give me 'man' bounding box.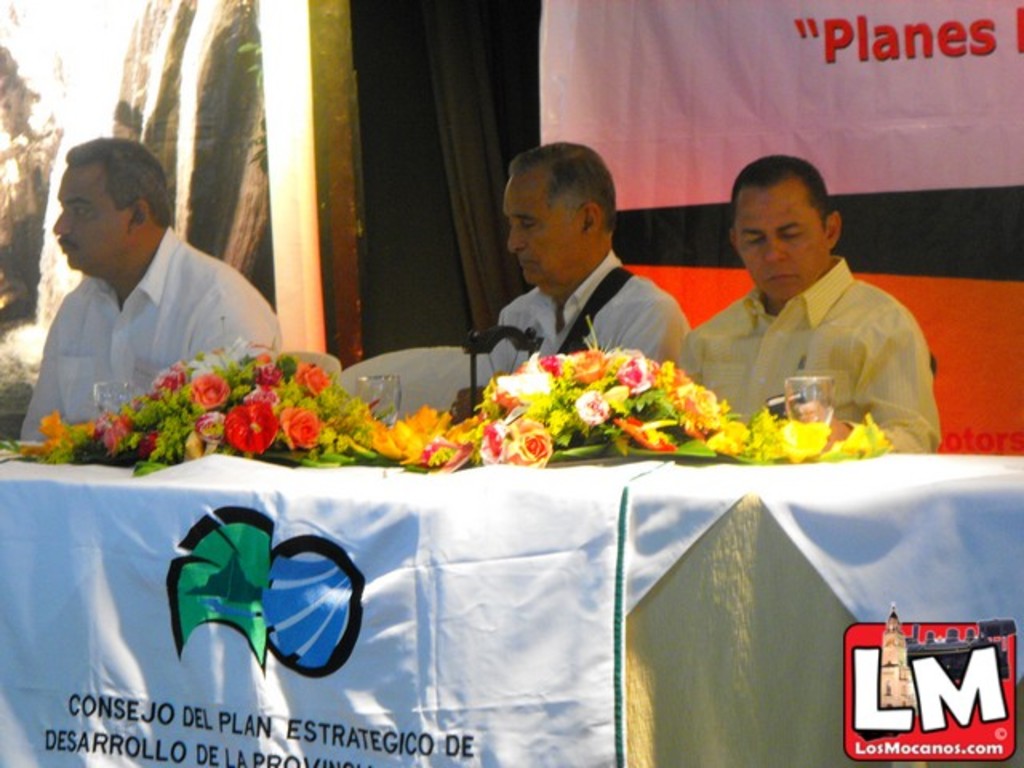
[482,138,694,394].
